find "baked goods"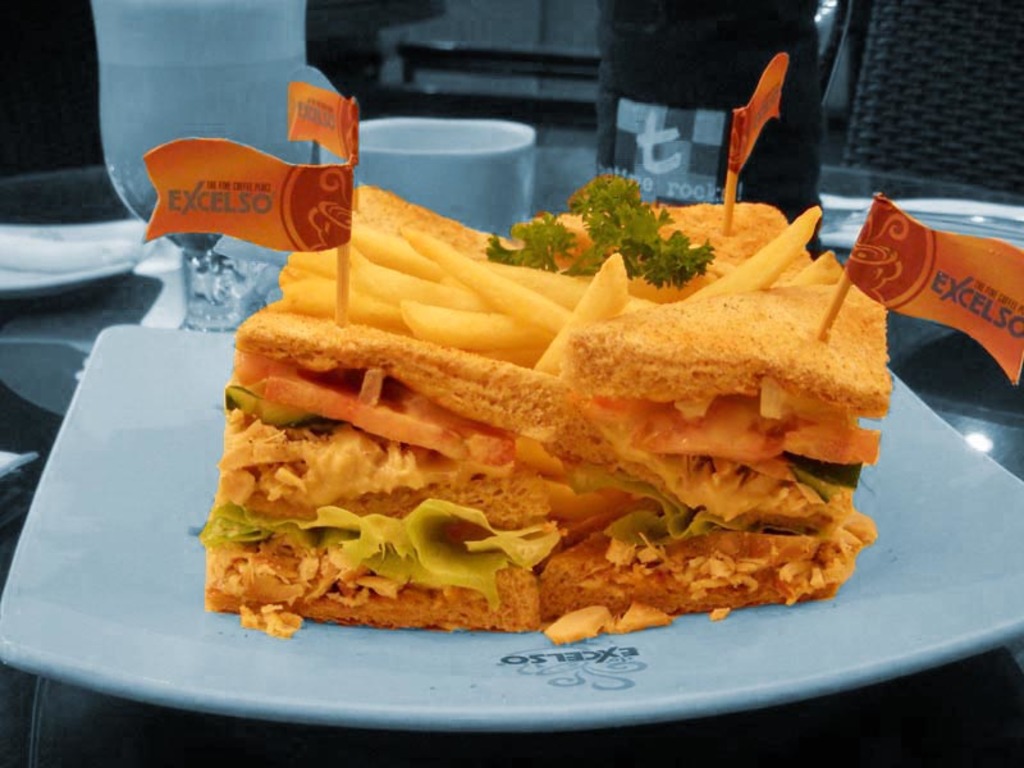
[204, 195, 892, 645]
